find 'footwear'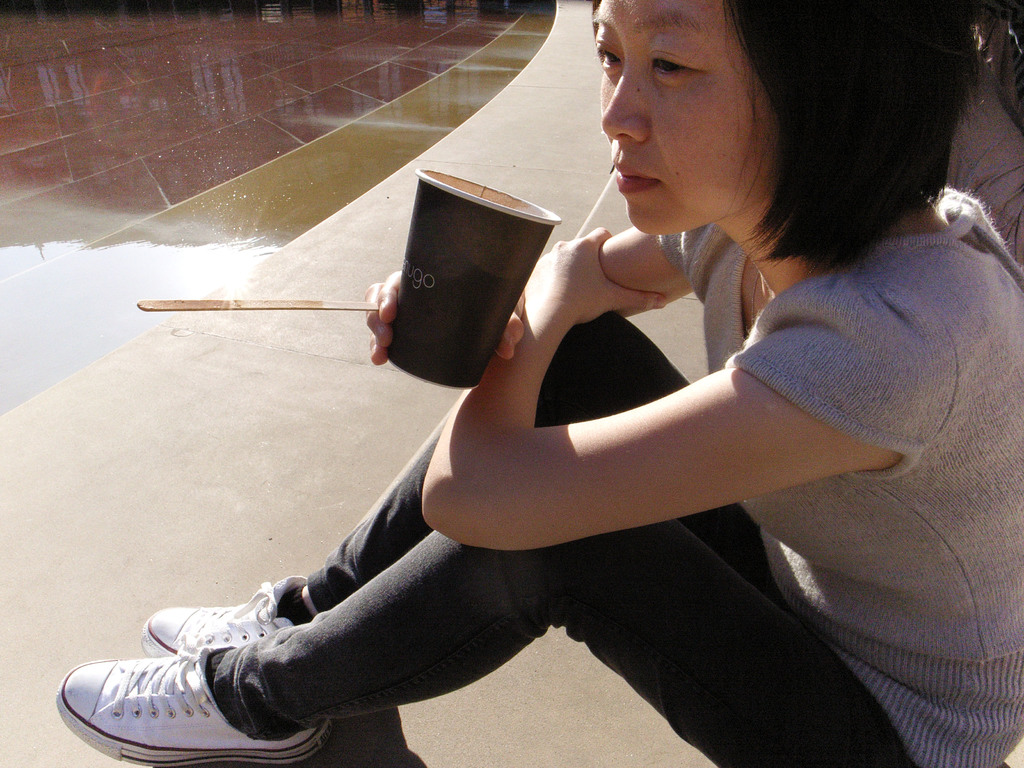
[61, 618, 239, 760]
